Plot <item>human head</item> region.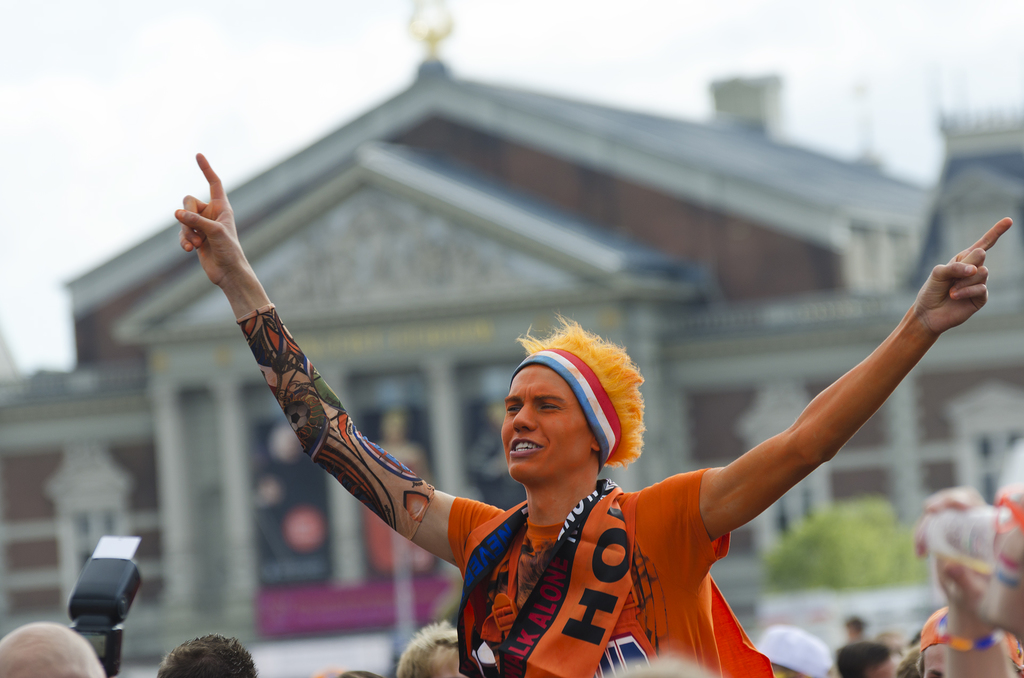
Plotted at 496/338/647/510.
